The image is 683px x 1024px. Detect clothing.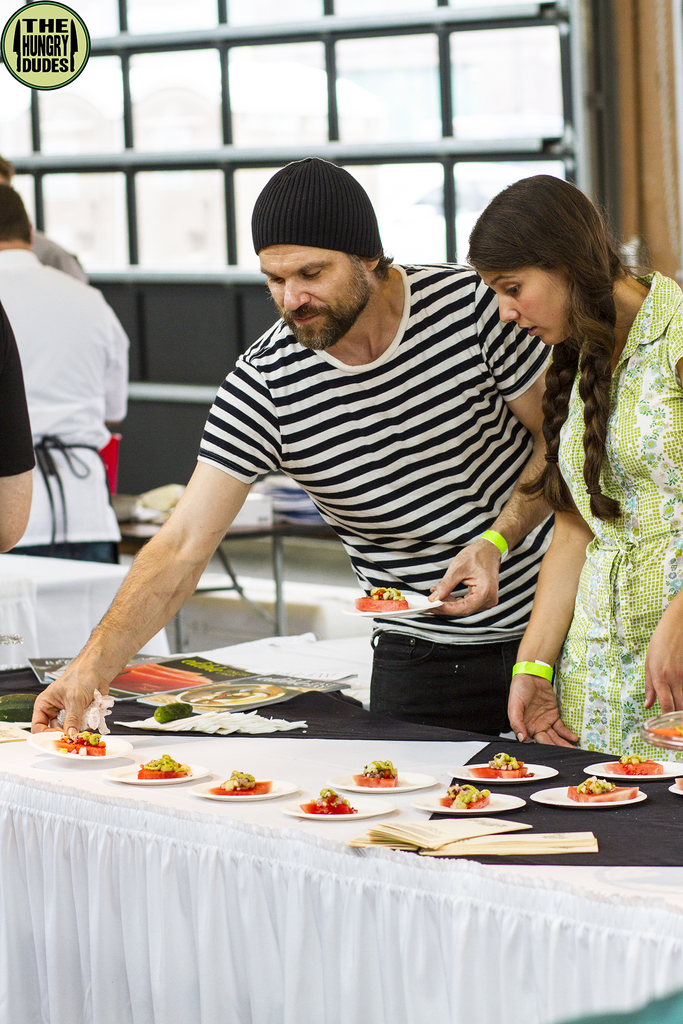
Detection: bbox=[526, 264, 682, 766].
